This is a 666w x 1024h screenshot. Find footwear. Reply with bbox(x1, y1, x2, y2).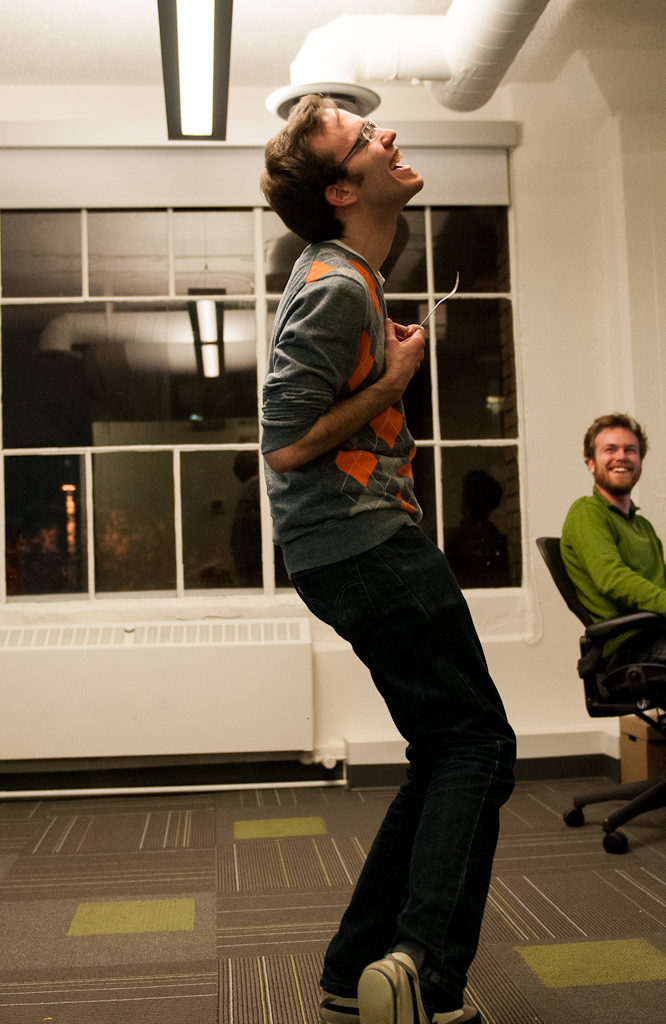
bbox(313, 974, 487, 1023).
